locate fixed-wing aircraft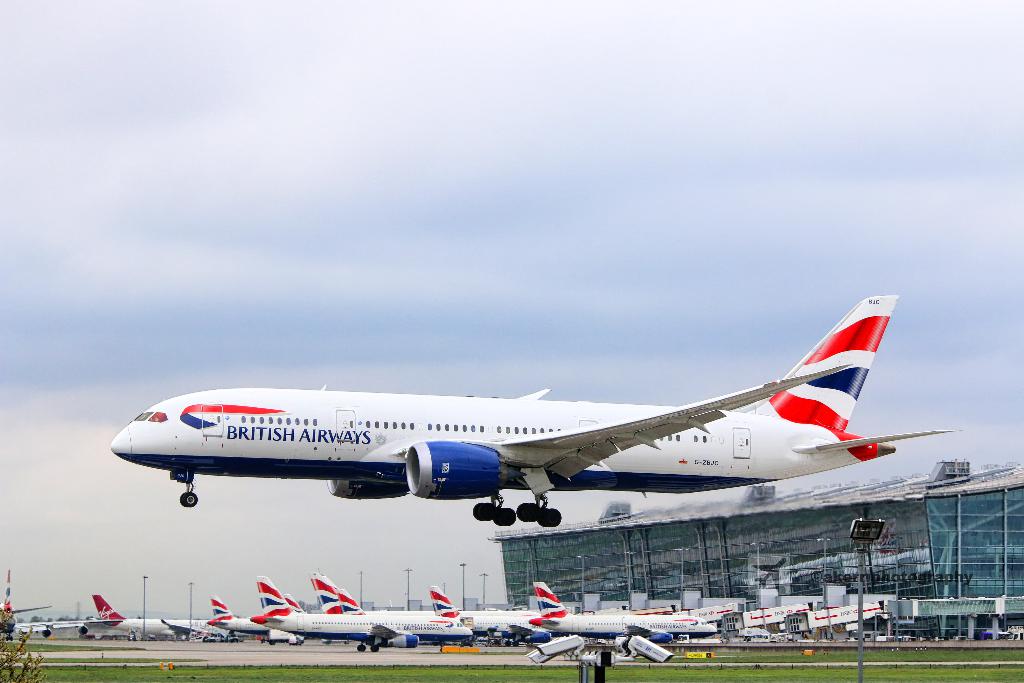
(204, 593, 268, 641)
